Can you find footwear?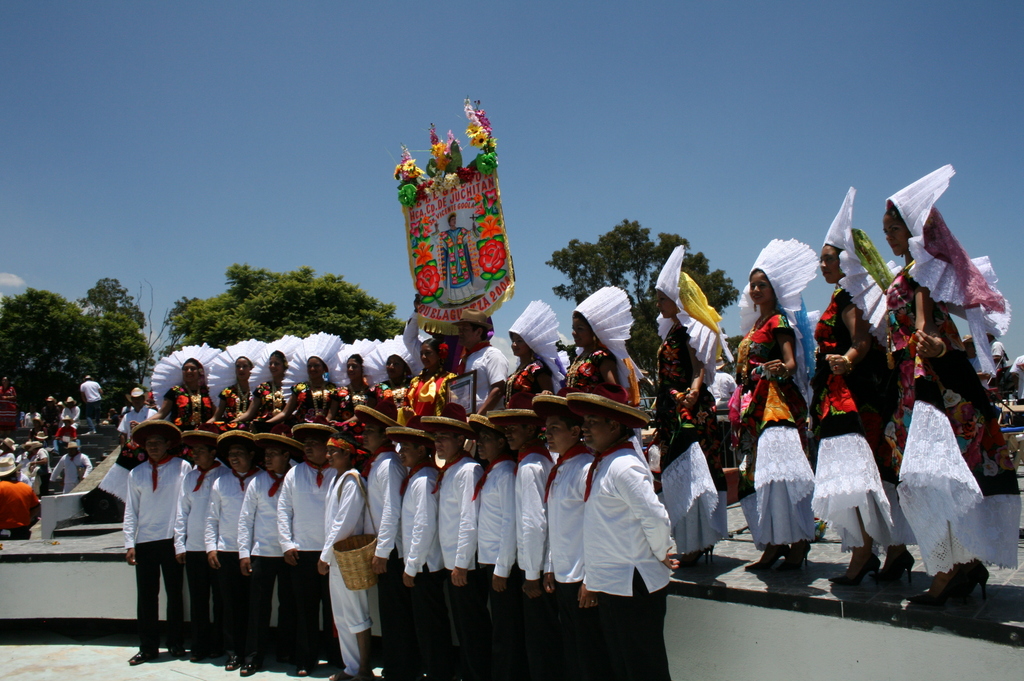
Yes, bounding box: crop(238, 648, 257, 672).
